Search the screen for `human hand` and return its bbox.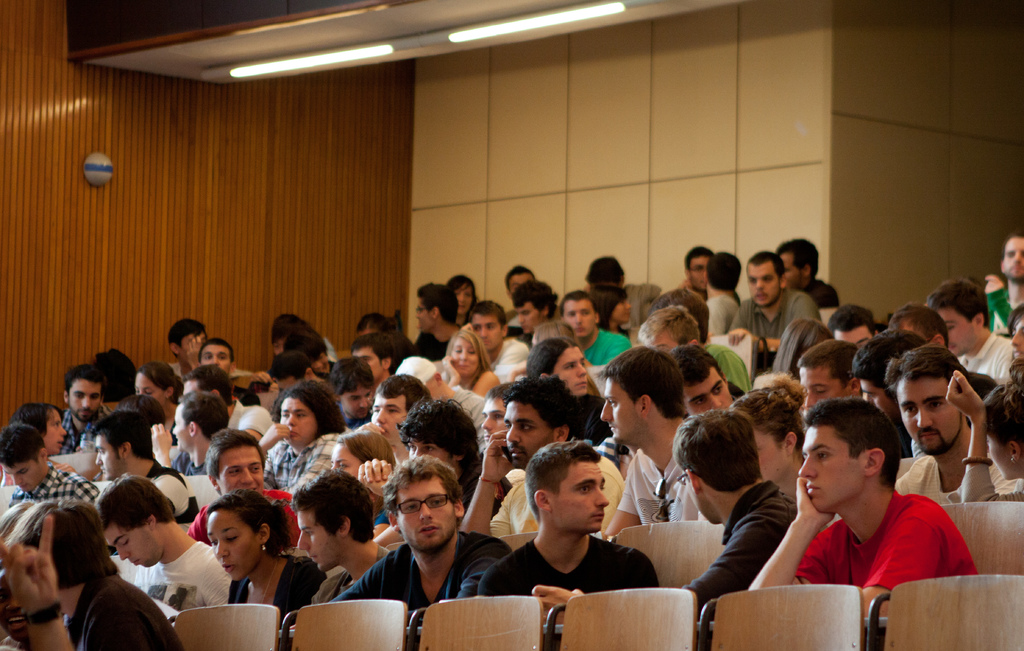
Found: (left=355, top=454, right=390, bottom=490).
